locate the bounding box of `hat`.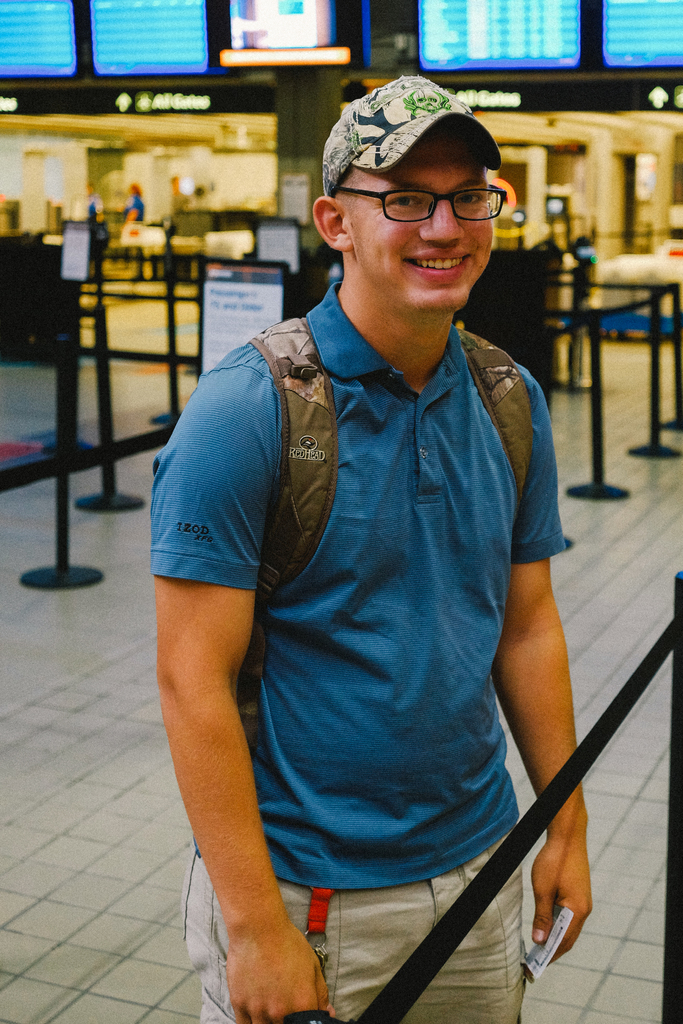
Bounding box: 317/71/502/199.
